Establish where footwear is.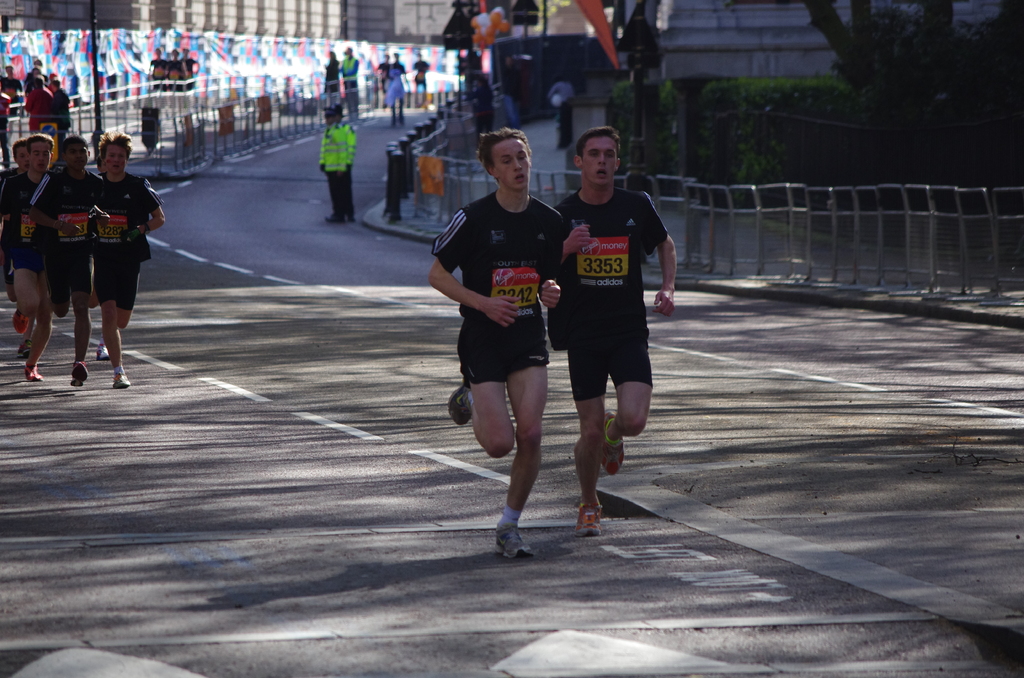
Established at 575:499:602:538.
